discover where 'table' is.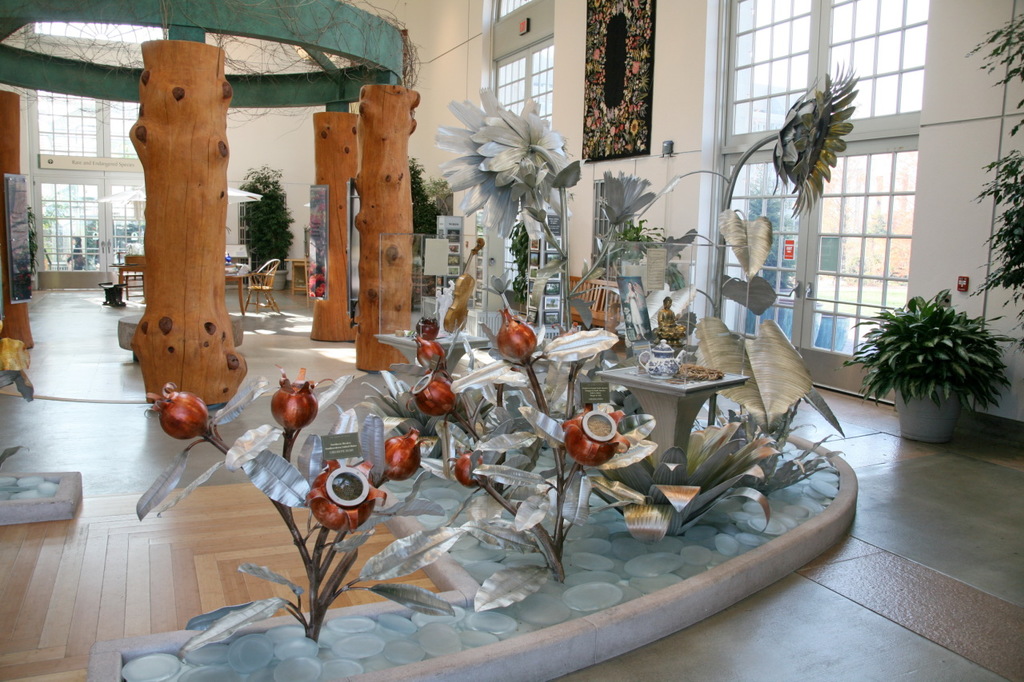
Discovered at [left=223, top=273, right=251, bottom=313].
